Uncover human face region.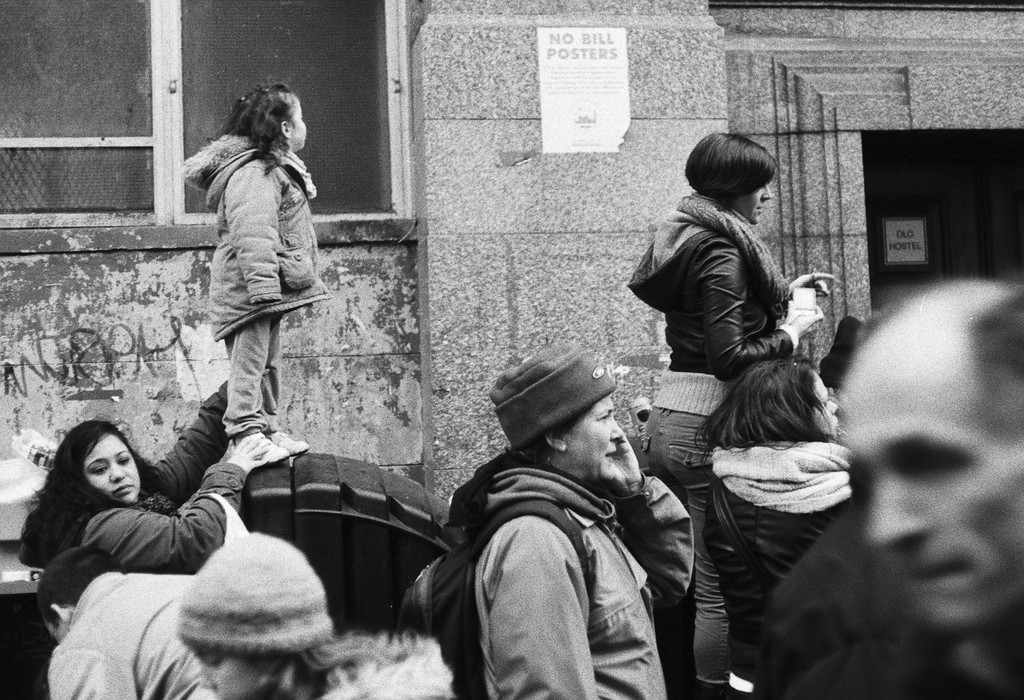
Uncovered: l=731, t=177, r=773, b=223.
